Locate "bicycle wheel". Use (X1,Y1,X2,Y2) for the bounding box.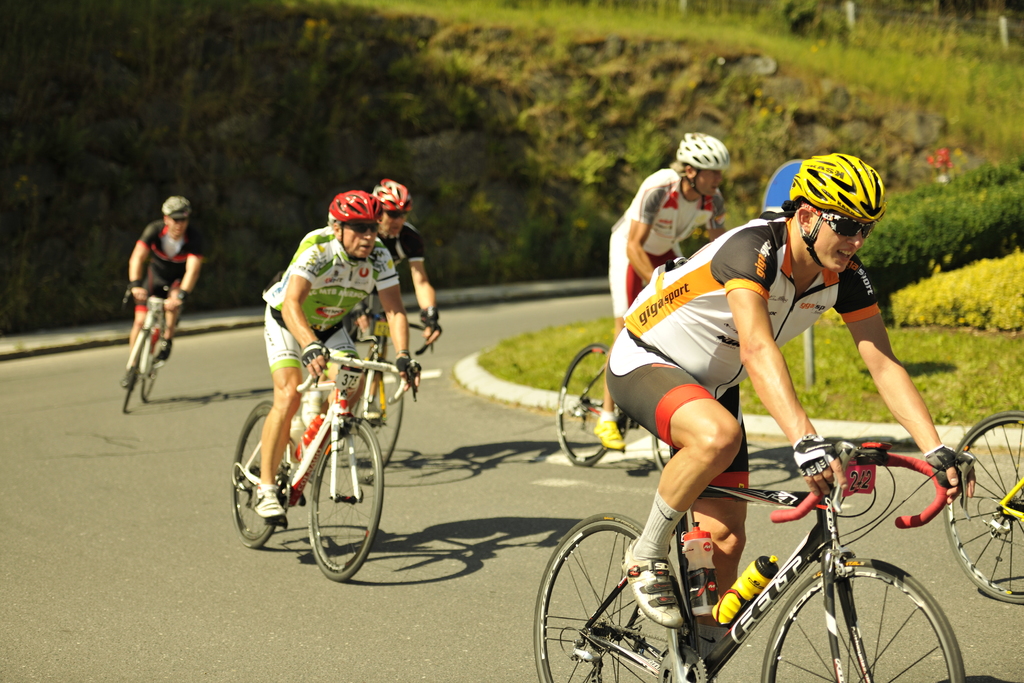
(118,332,138,413).
